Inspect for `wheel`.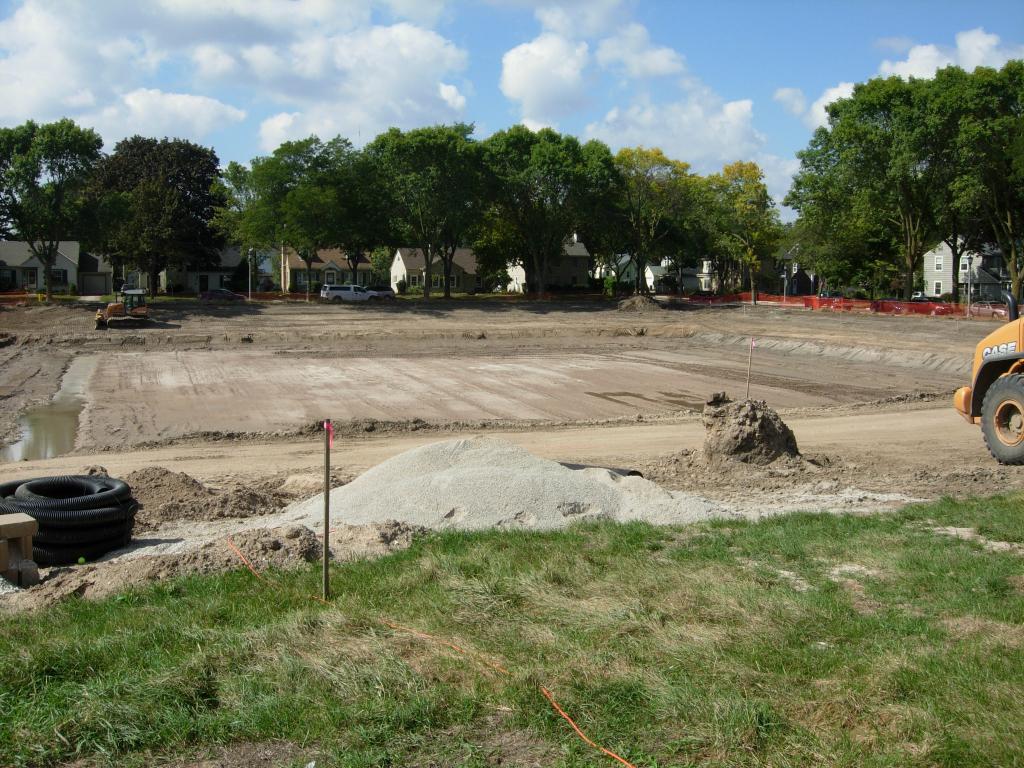
Inspection: Rect(332, 295, 341, 303).
